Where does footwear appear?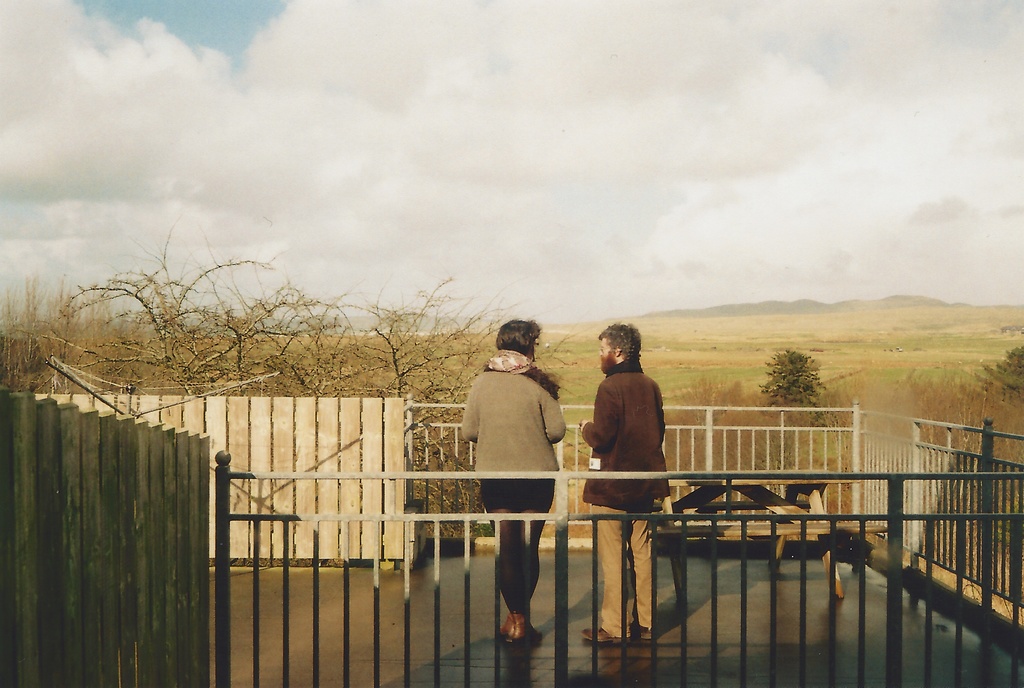
Appears at (577,623,623,656).
